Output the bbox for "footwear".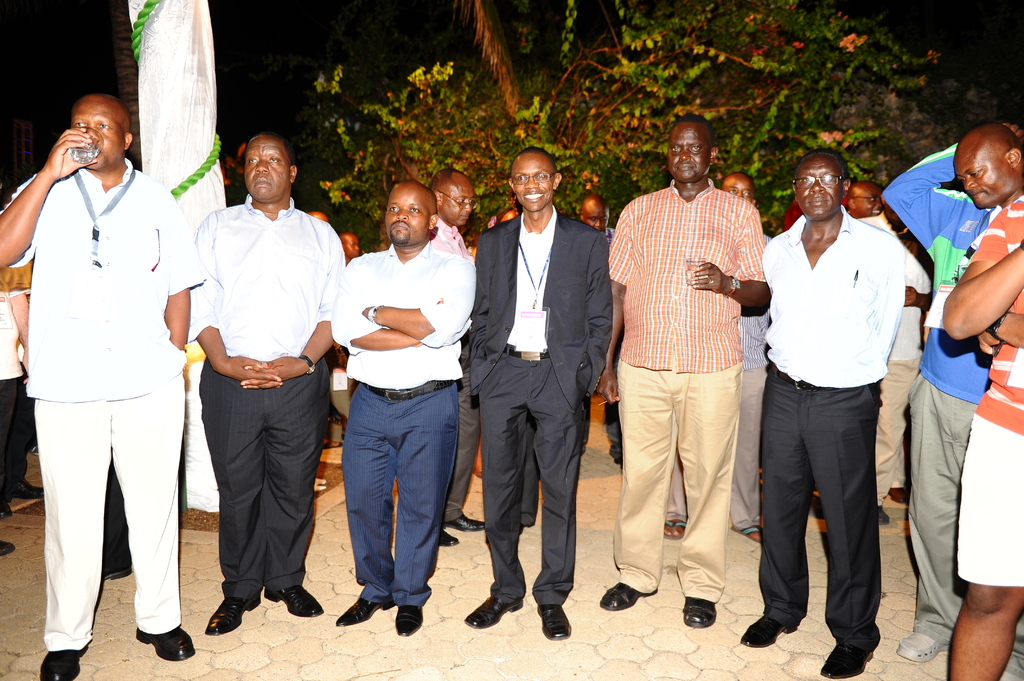
detection(538, 602, 570, 643).
